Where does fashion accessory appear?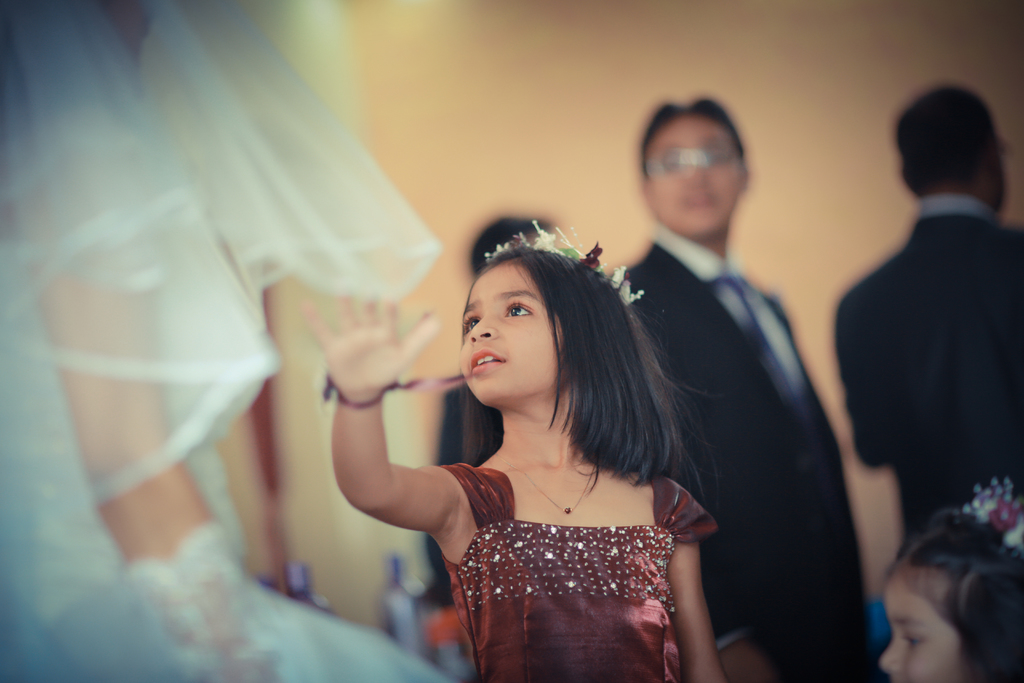
Appears at [726,274,792,394].
